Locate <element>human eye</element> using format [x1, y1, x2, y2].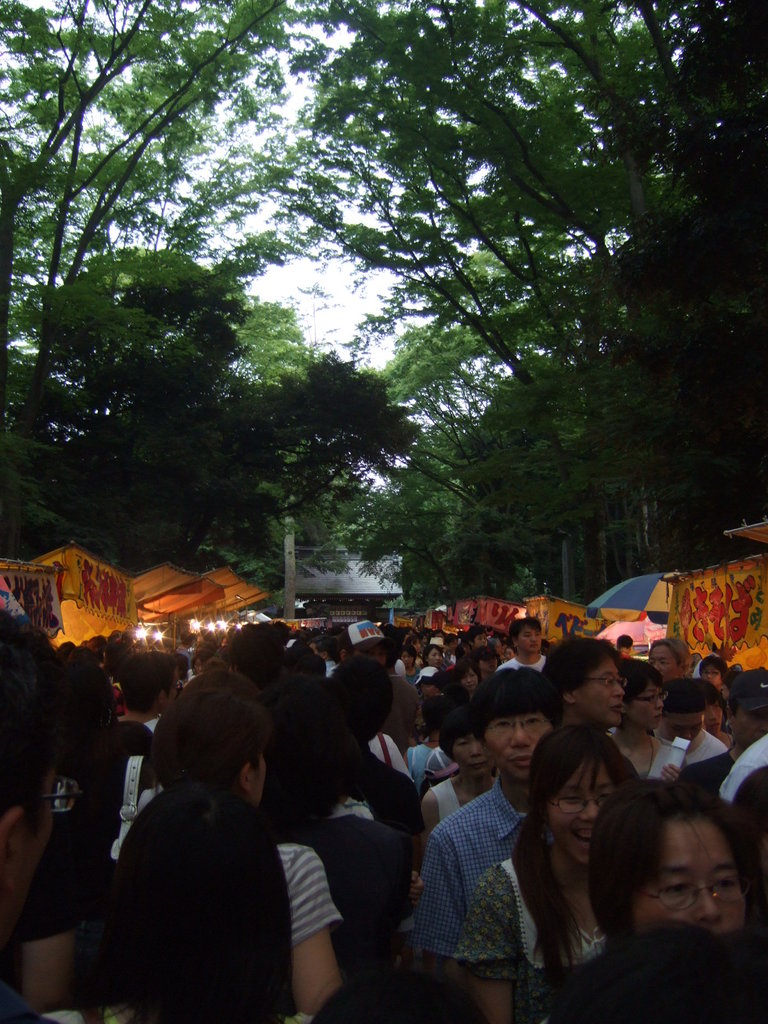
[690, 725, 697, 732].
